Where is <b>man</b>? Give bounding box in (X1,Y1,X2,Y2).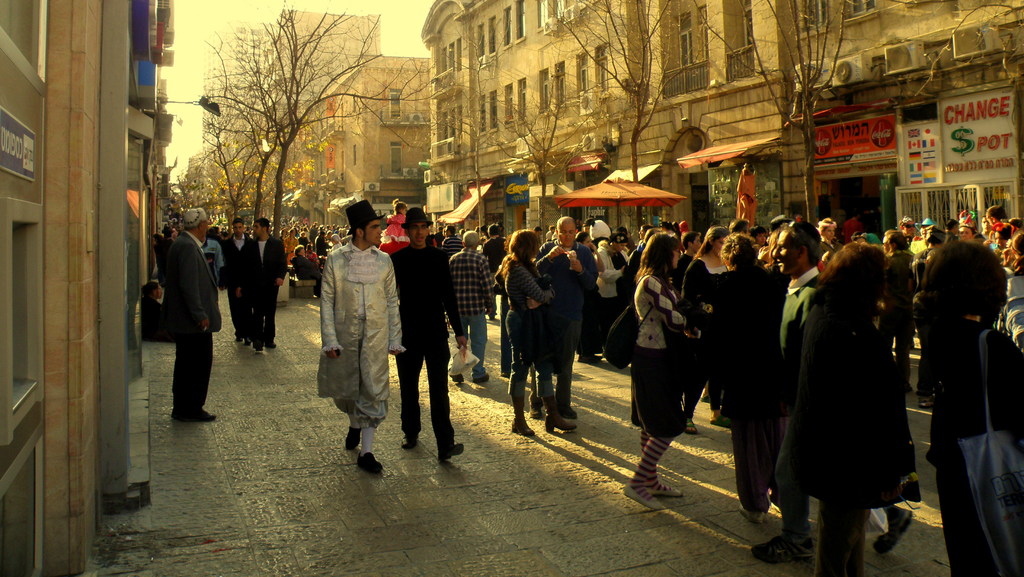
(882,229,903,255).
